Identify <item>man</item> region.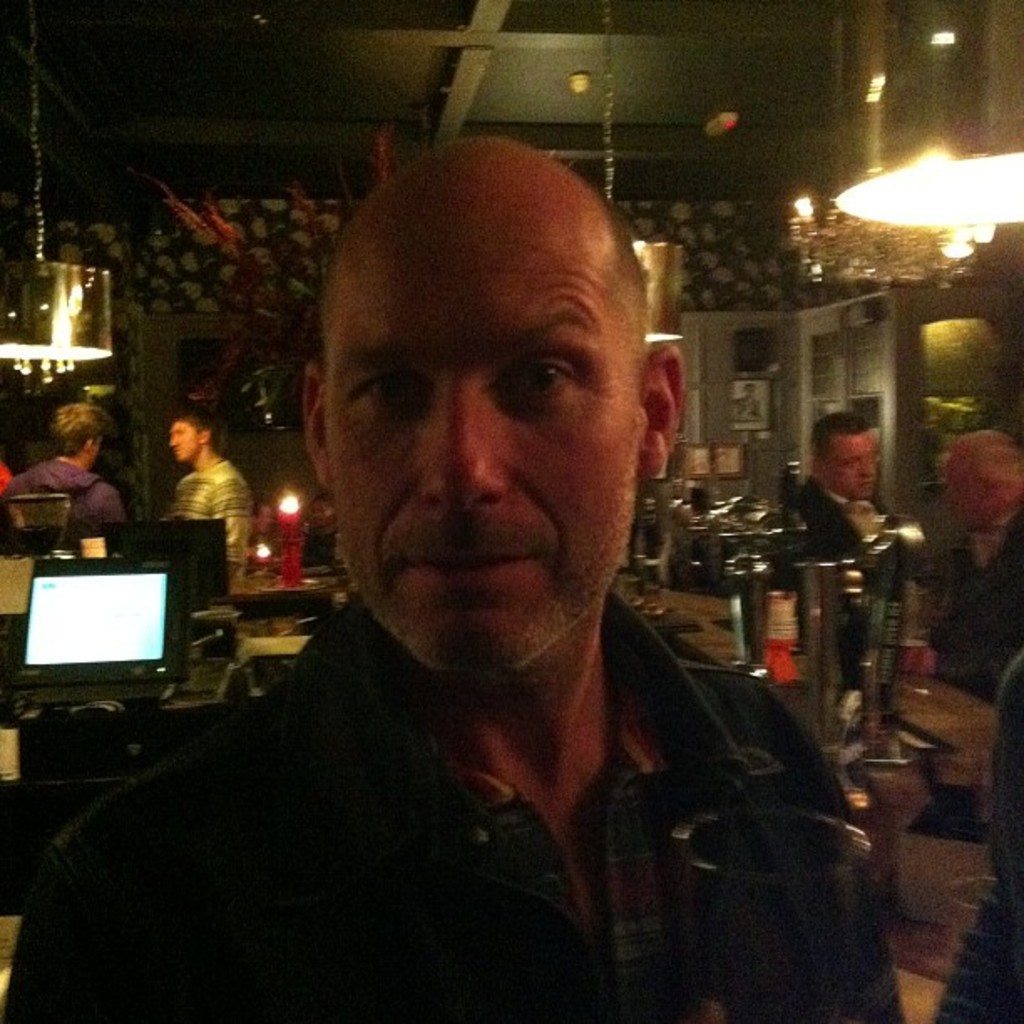
Region: (0, 142, 909, 1022).
